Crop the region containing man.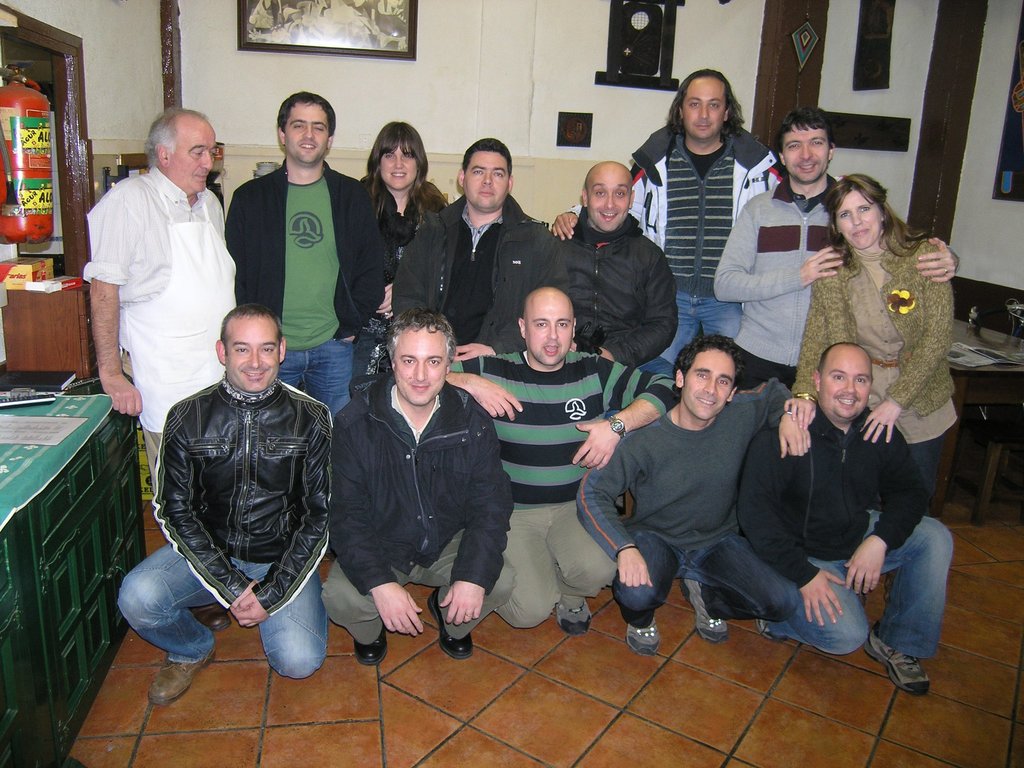
Crop region: 575/335/827/653.
